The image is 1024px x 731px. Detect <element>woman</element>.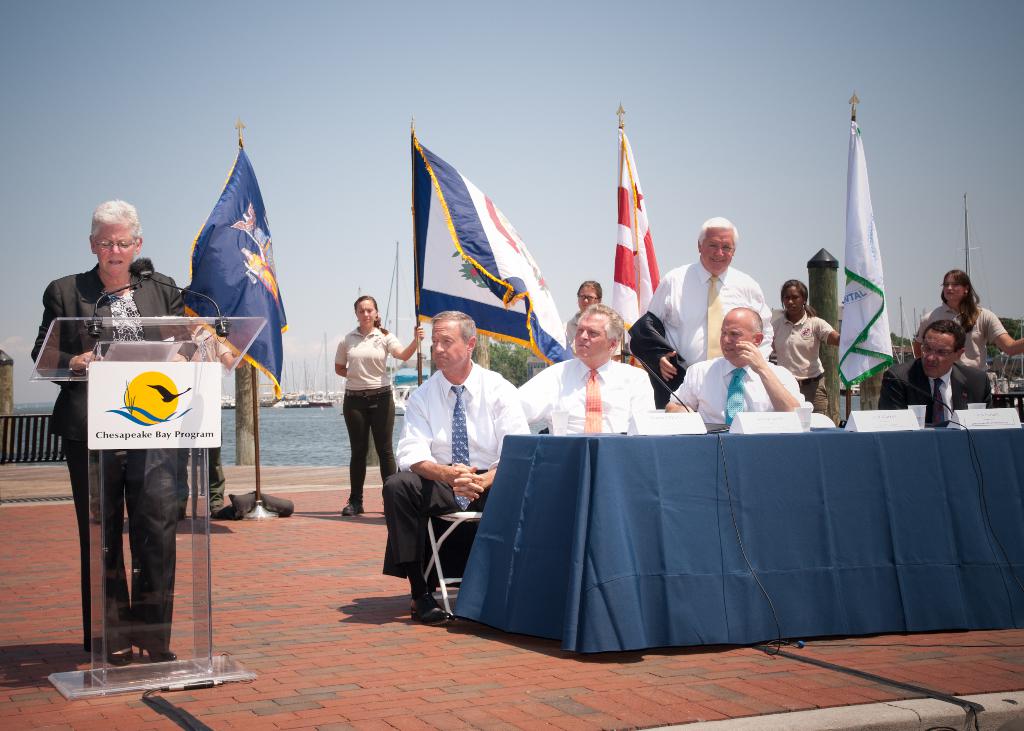
Detection: [x1=563, y1=278, x2=610, y2=354].
